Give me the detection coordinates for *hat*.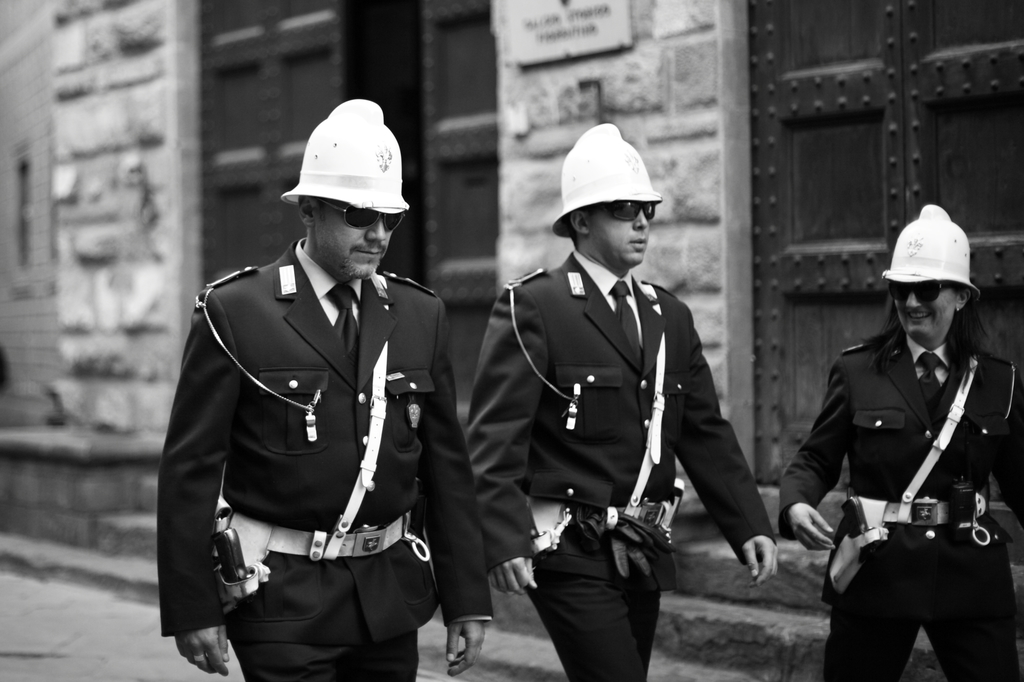
553:118:664:241.
